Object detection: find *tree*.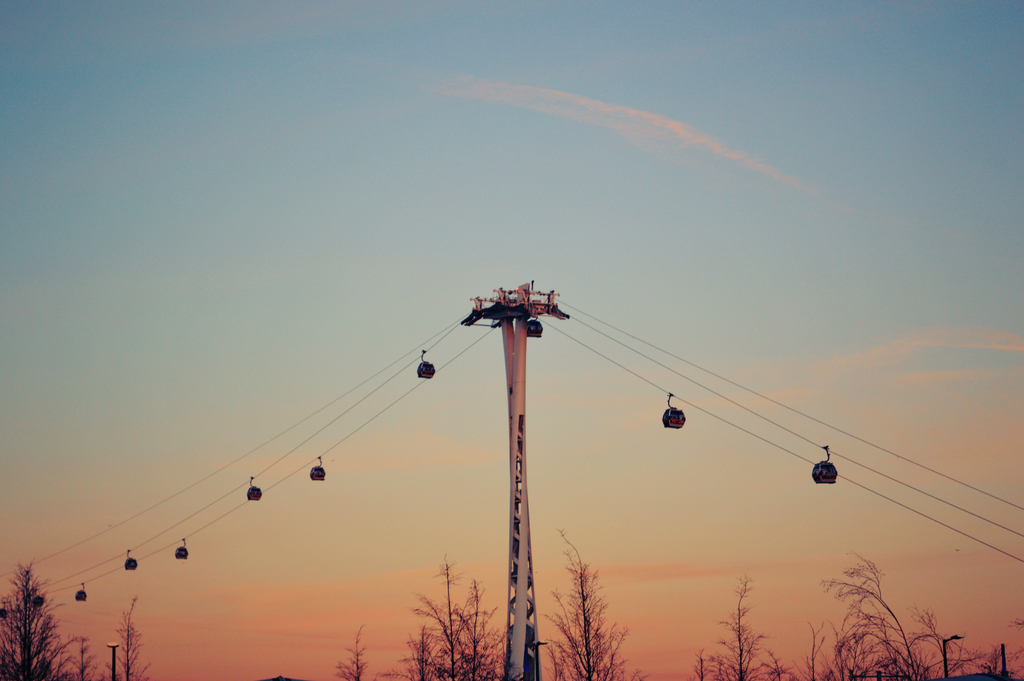
l=406, t=557, r=477, b=680.
